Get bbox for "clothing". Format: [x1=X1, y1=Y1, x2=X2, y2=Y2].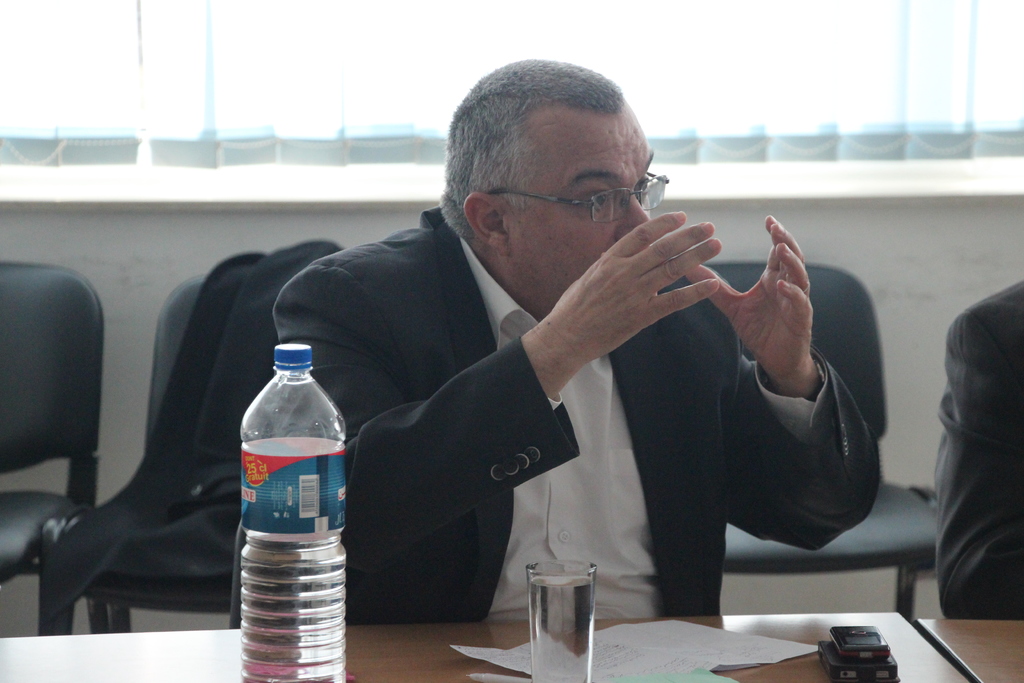
[x1=34, y1=237, x2=344, y2=638].
